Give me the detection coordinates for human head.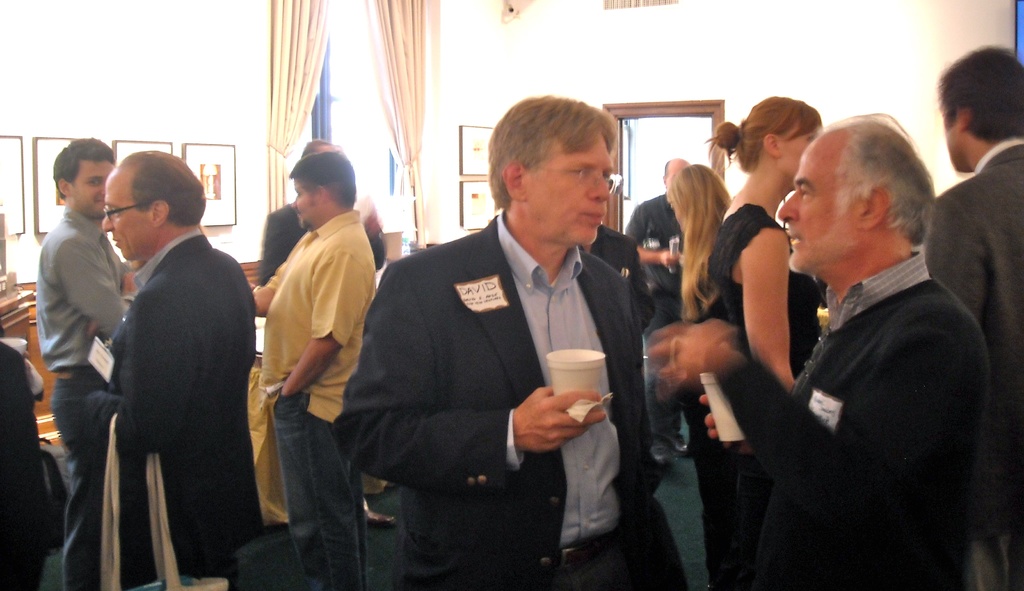
739 97 824 191.
